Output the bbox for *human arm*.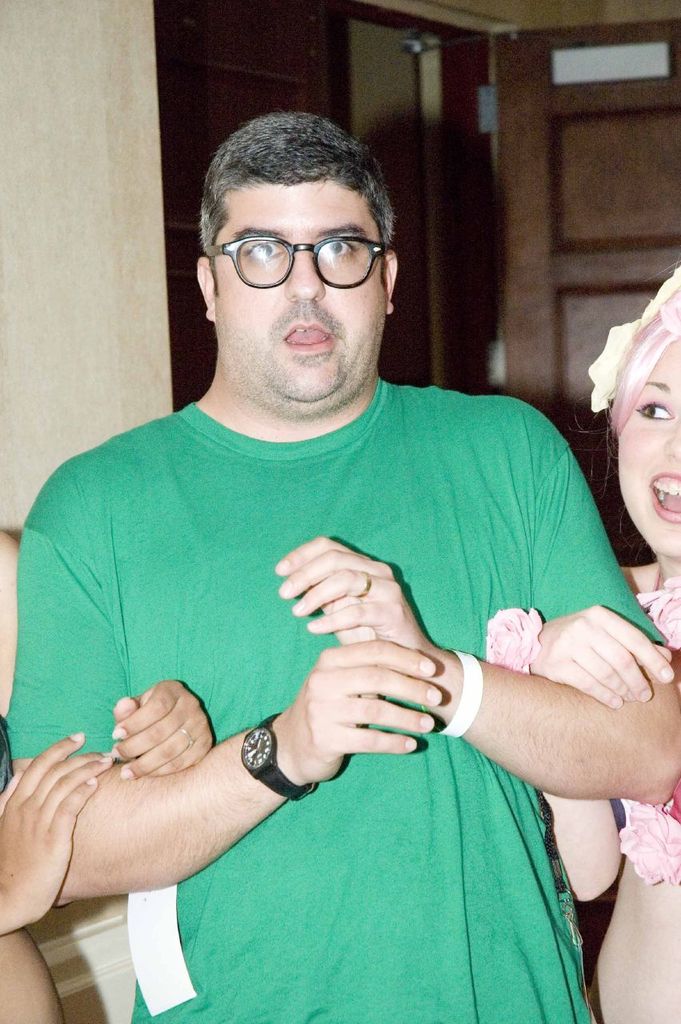
pyautogui.locateOnScreen(9, 476, 445, 893).
